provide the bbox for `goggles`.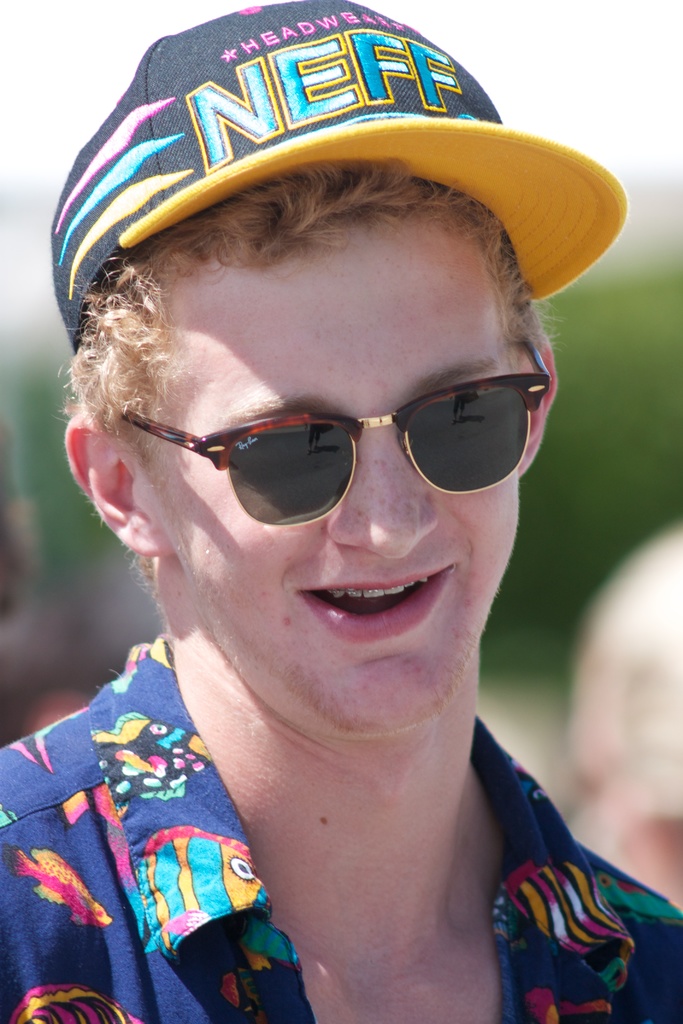
[114, 358, 556, 525].
